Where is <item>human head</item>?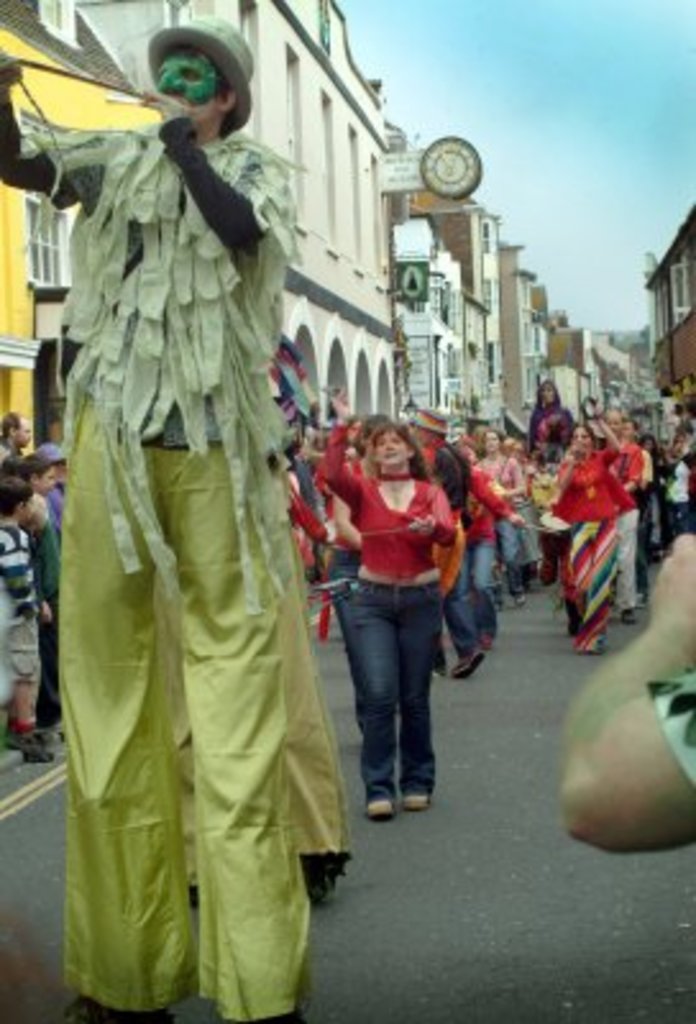
bbox=(0, 410, 36, 453).
